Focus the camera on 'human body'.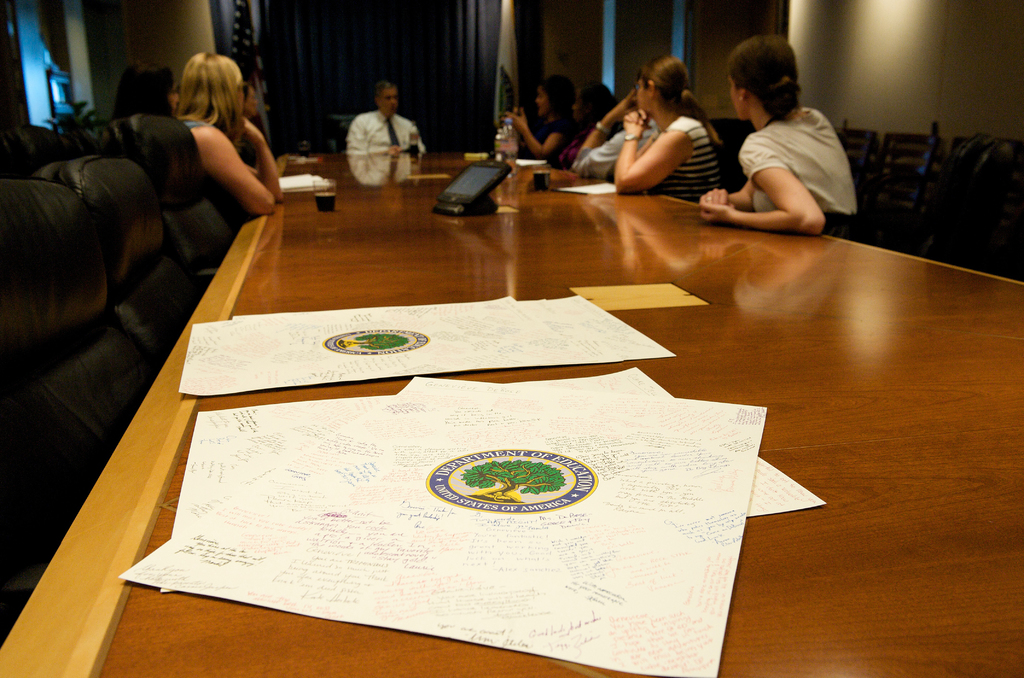
Focus region: select_region(565, 123, 607, 170).
